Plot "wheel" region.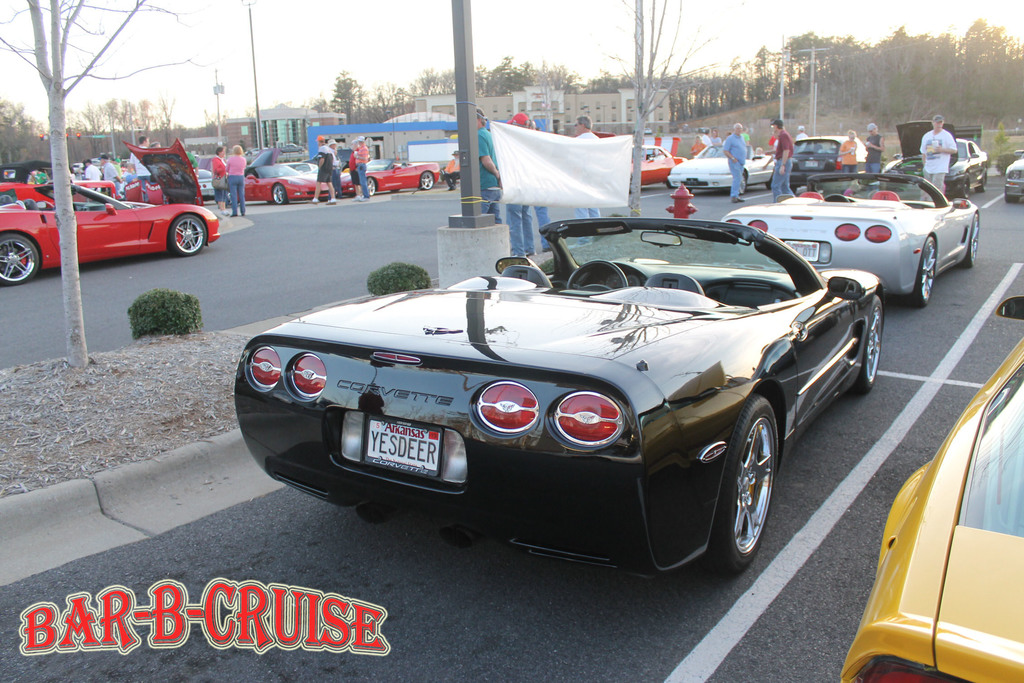
Plotted at l=714, t=400, r=778, b=570.
